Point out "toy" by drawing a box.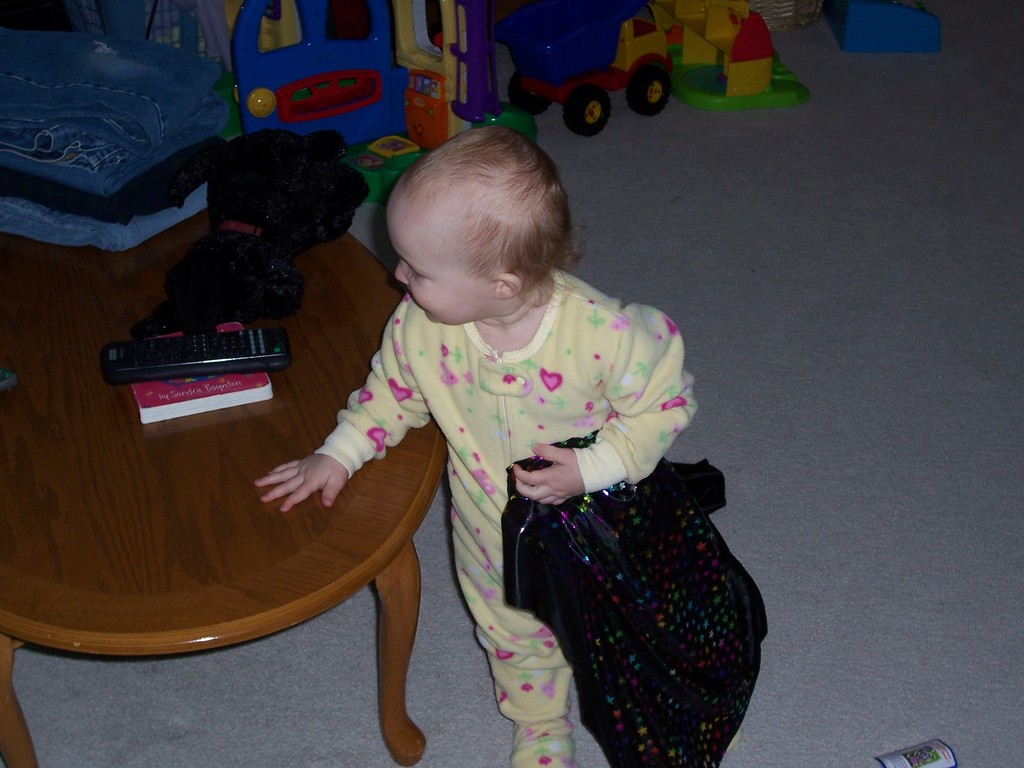
<box>669,17,812,108</box>.
